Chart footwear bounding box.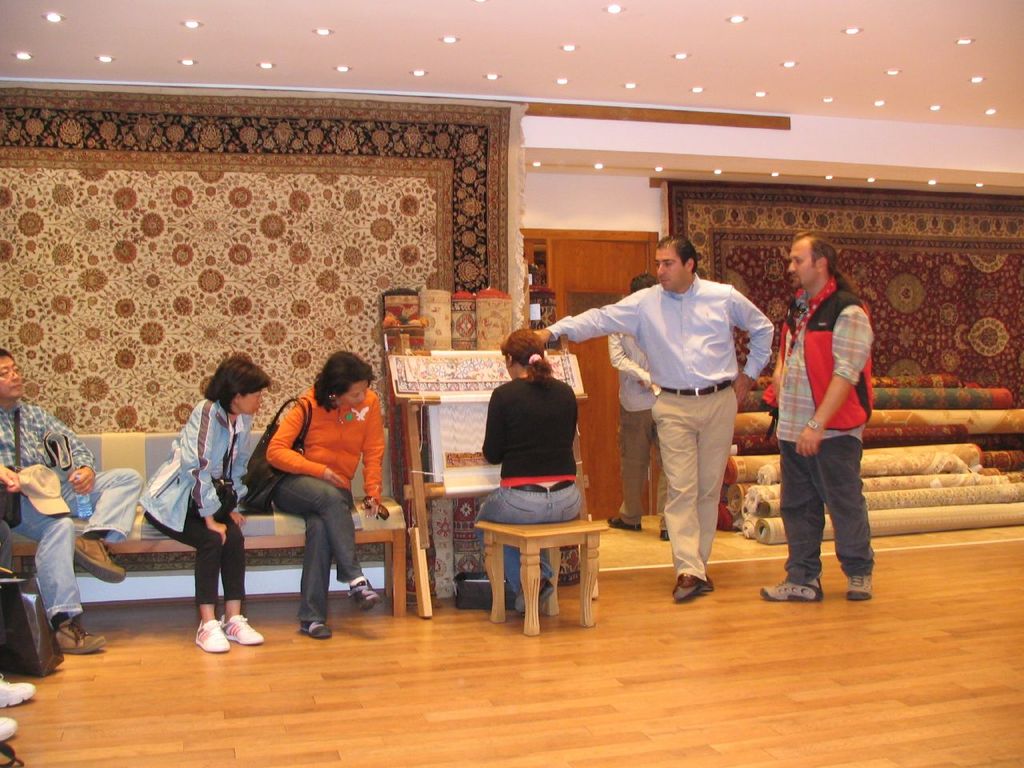
Charted: bbox(54, 614, 110, 656).
